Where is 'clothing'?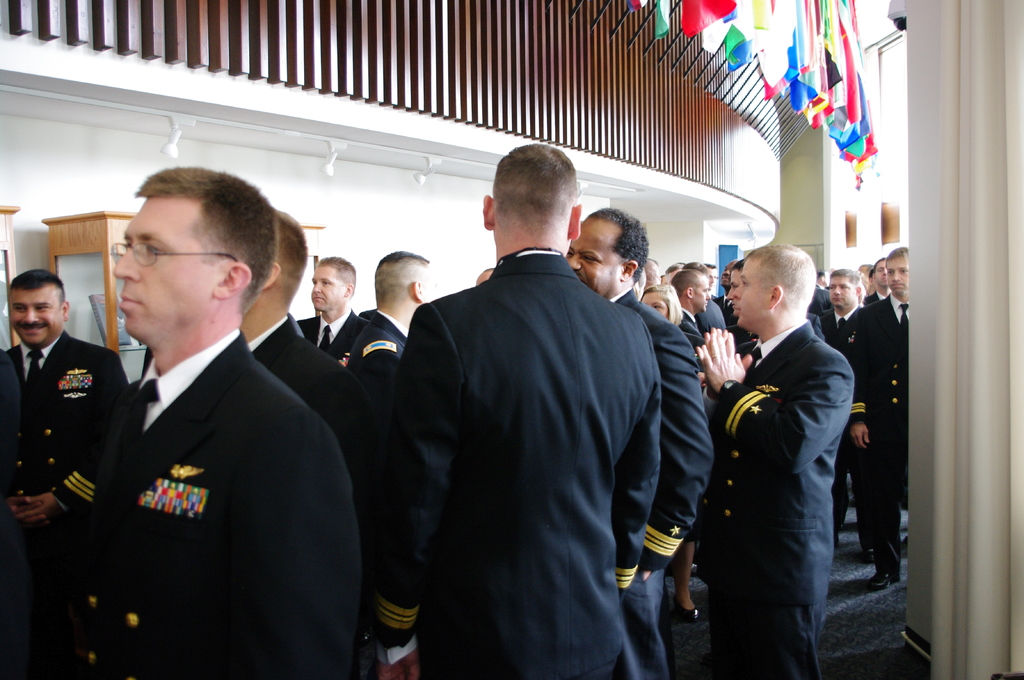
<box>90,321,372,674</box>.
